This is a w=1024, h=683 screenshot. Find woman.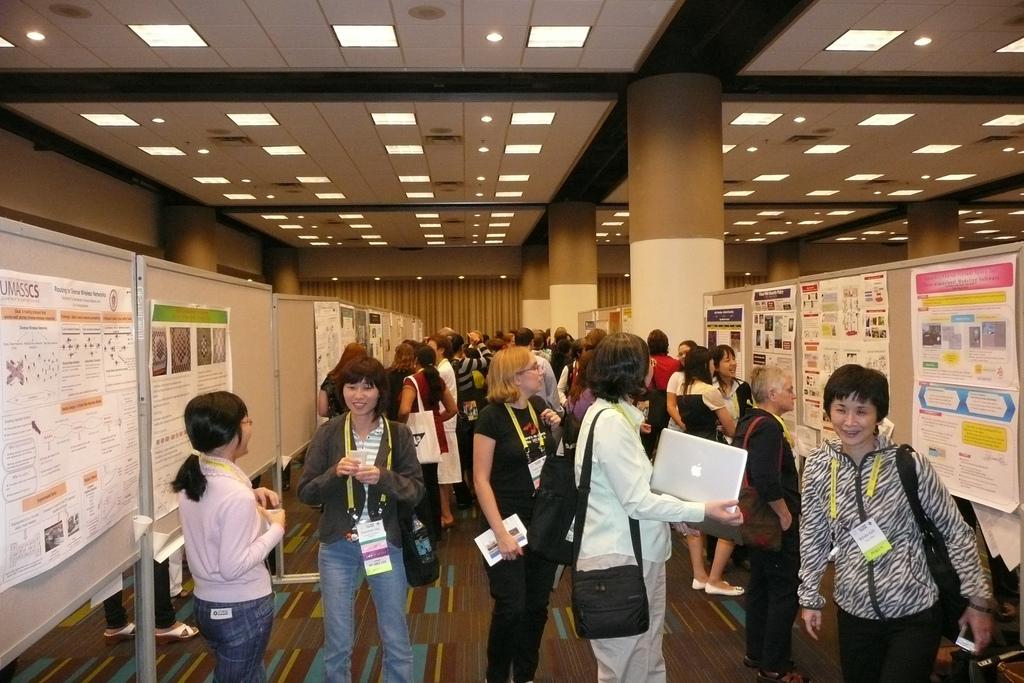
Bounding box: region(644, 328, 680, 390).
